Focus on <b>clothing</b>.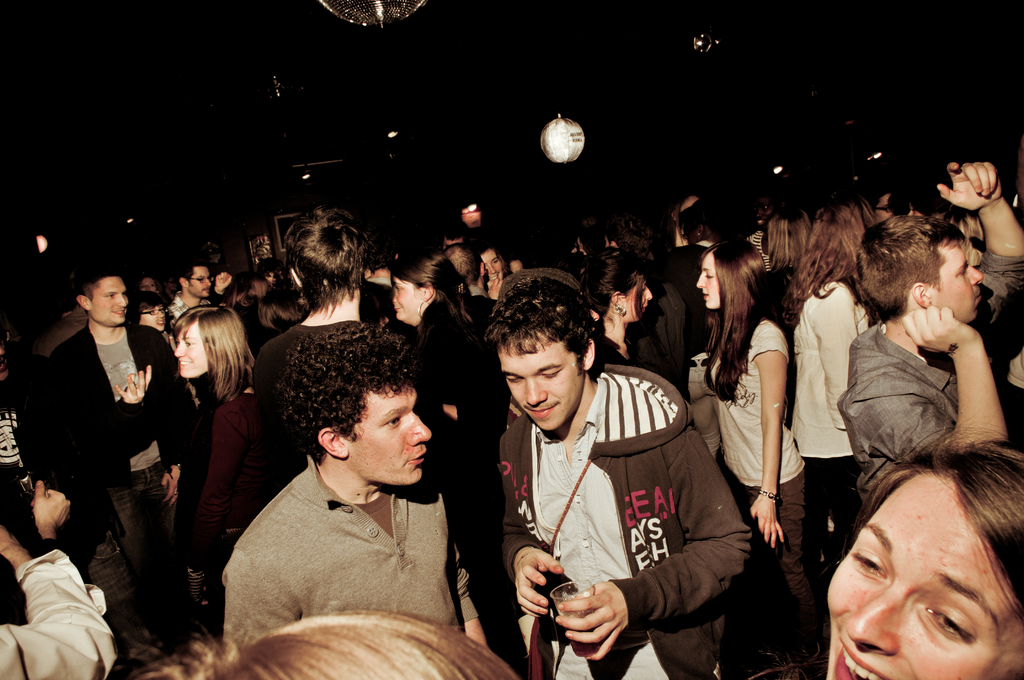
Focused at box(218, 451, 483, 658).
